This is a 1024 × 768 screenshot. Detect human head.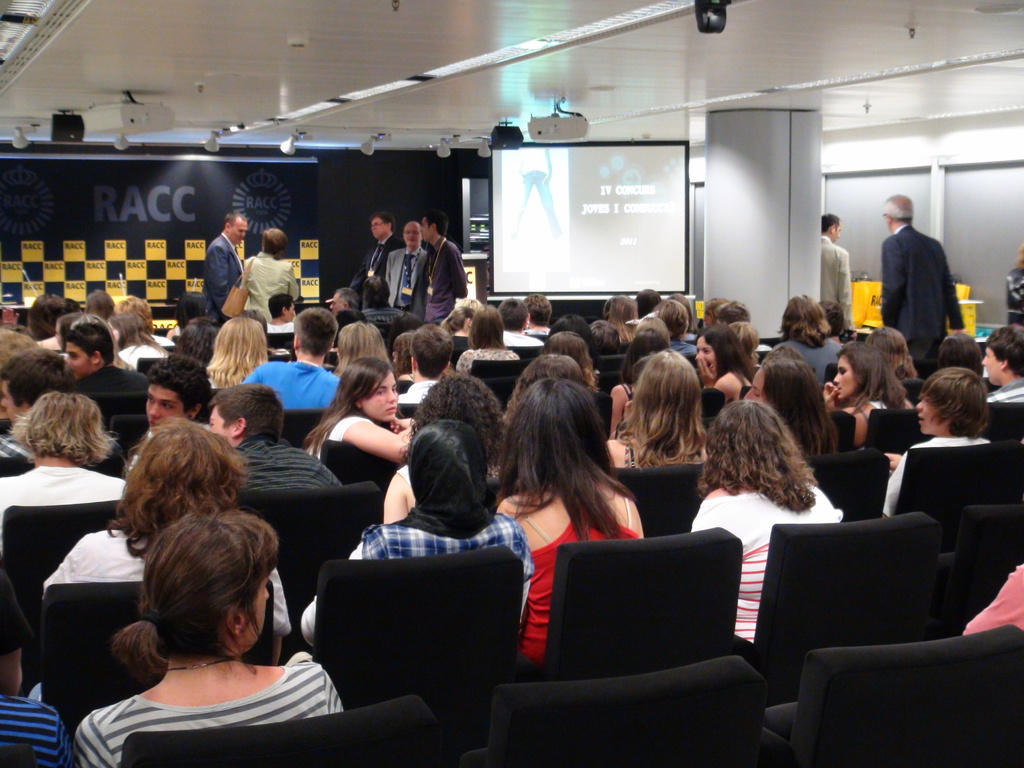
{"left": 605, "top": 294, "right": 636, "bottom": 323}.
